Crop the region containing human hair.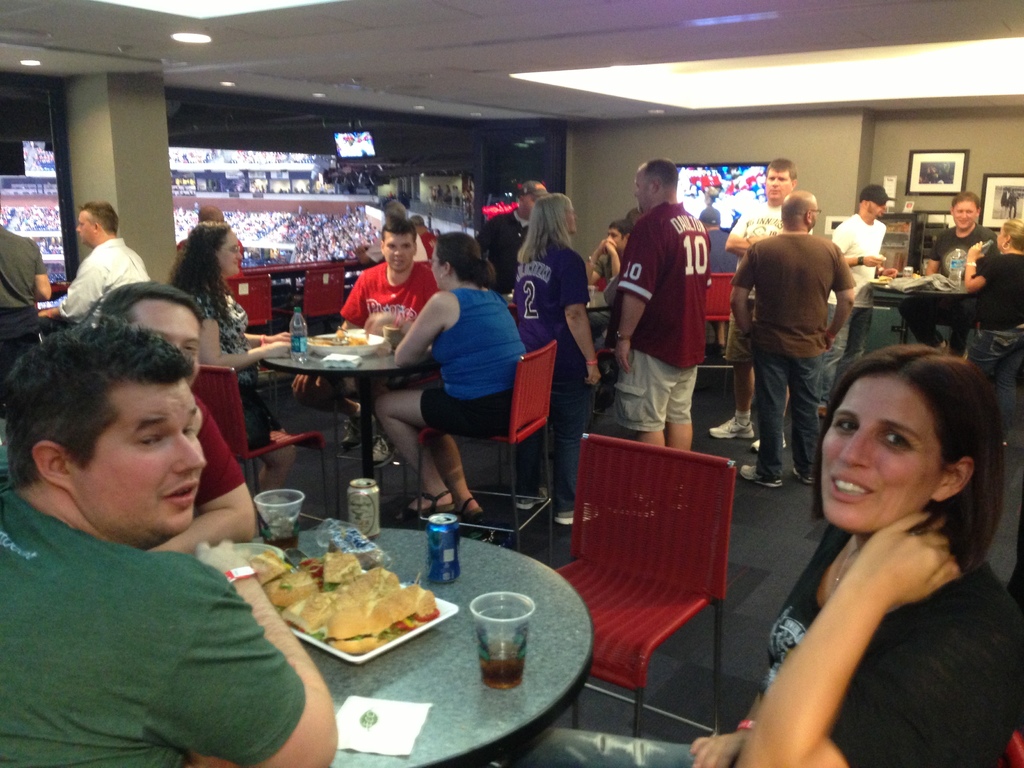
Crop region: [80, 201, 117, 237].
